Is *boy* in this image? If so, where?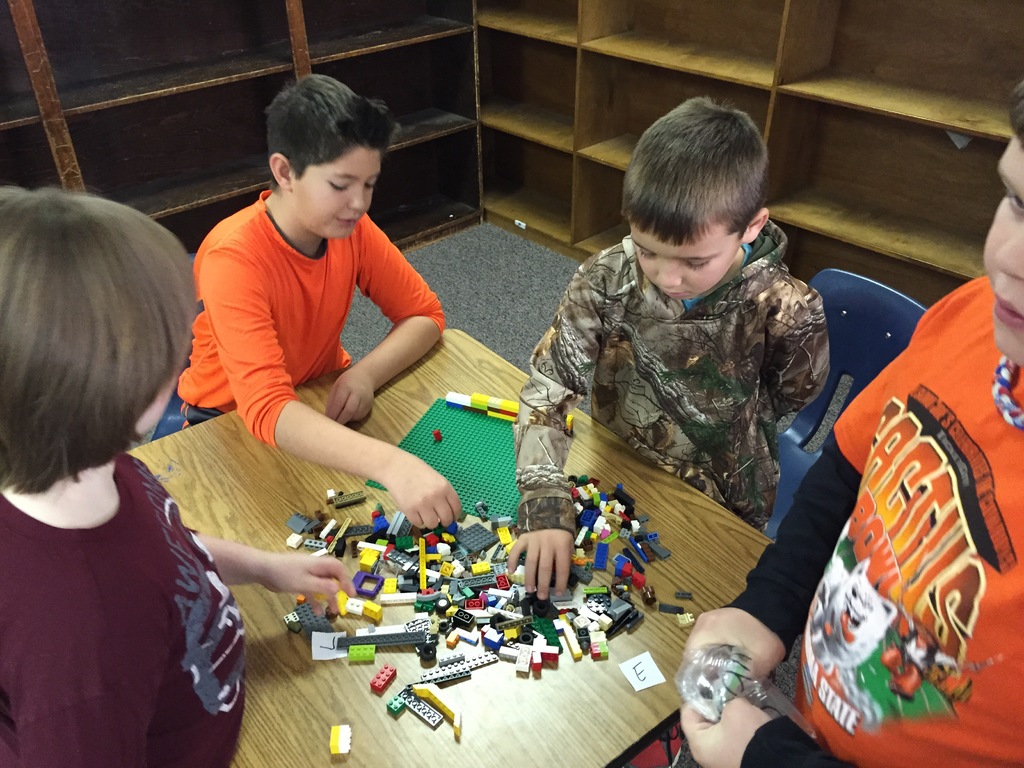
Yes, at 150 82 458 492.
